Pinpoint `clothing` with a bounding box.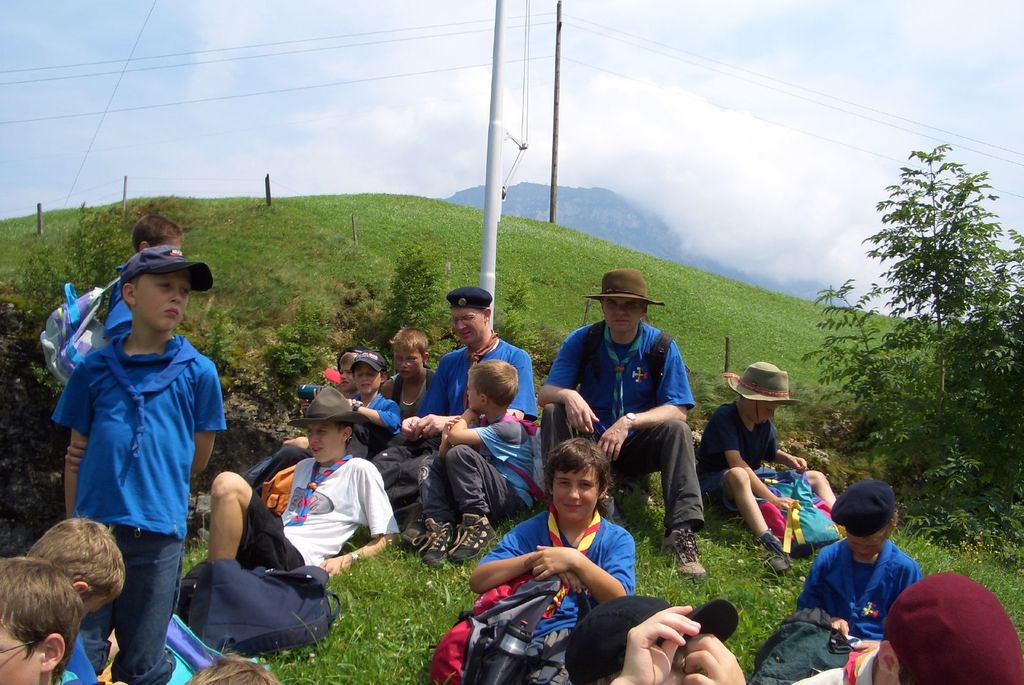
BBox(65, 611, 100, 684).
